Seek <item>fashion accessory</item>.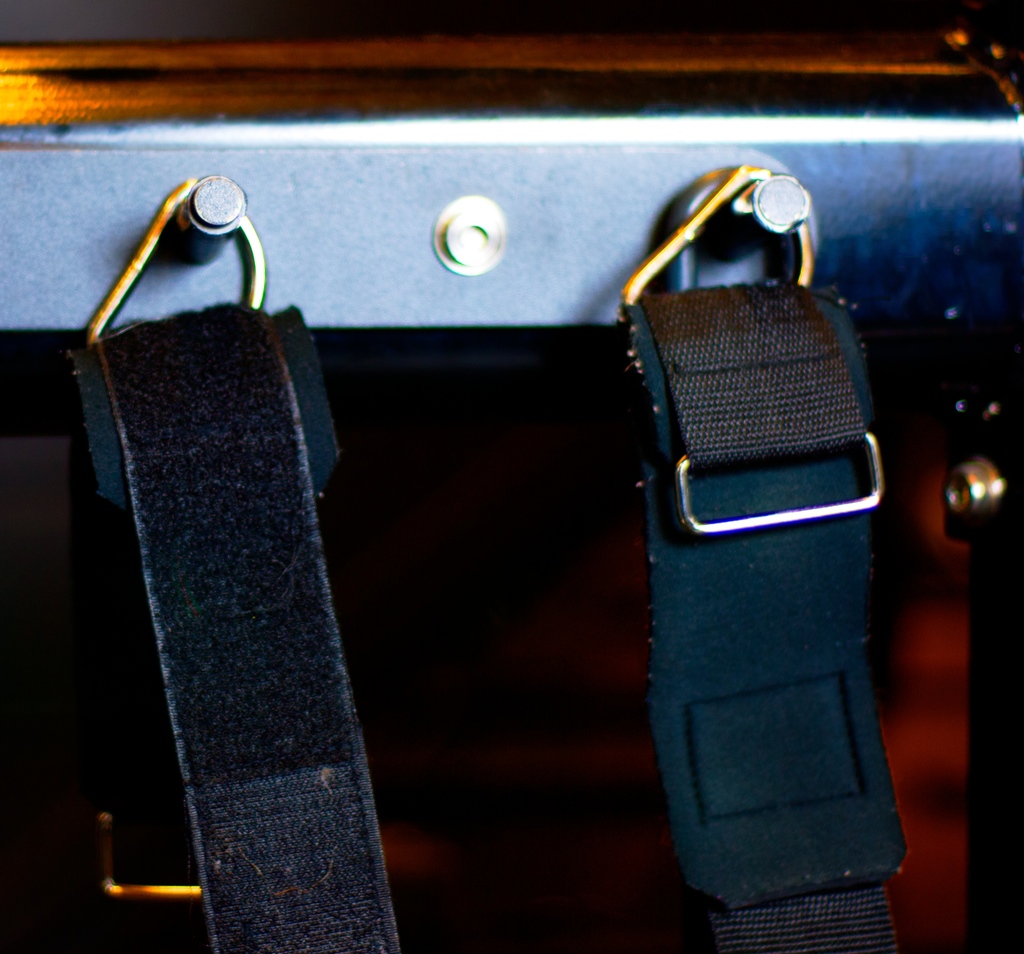
region(615, 165, 908, 953).
